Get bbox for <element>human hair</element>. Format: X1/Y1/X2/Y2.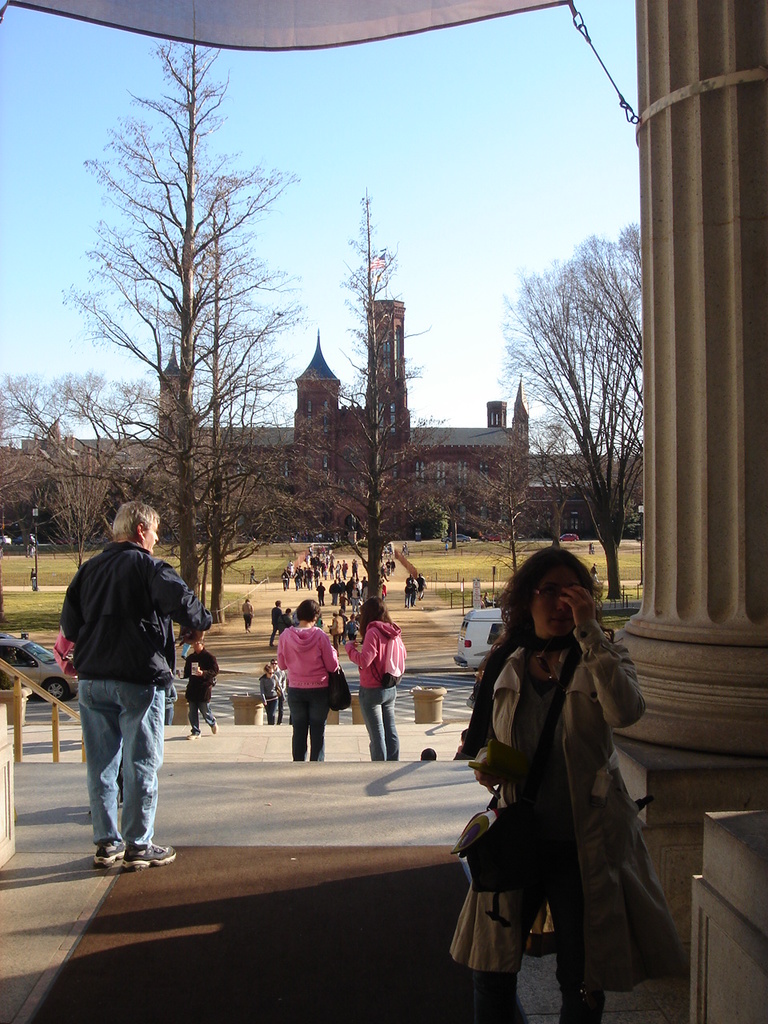
110/497/164/536.
